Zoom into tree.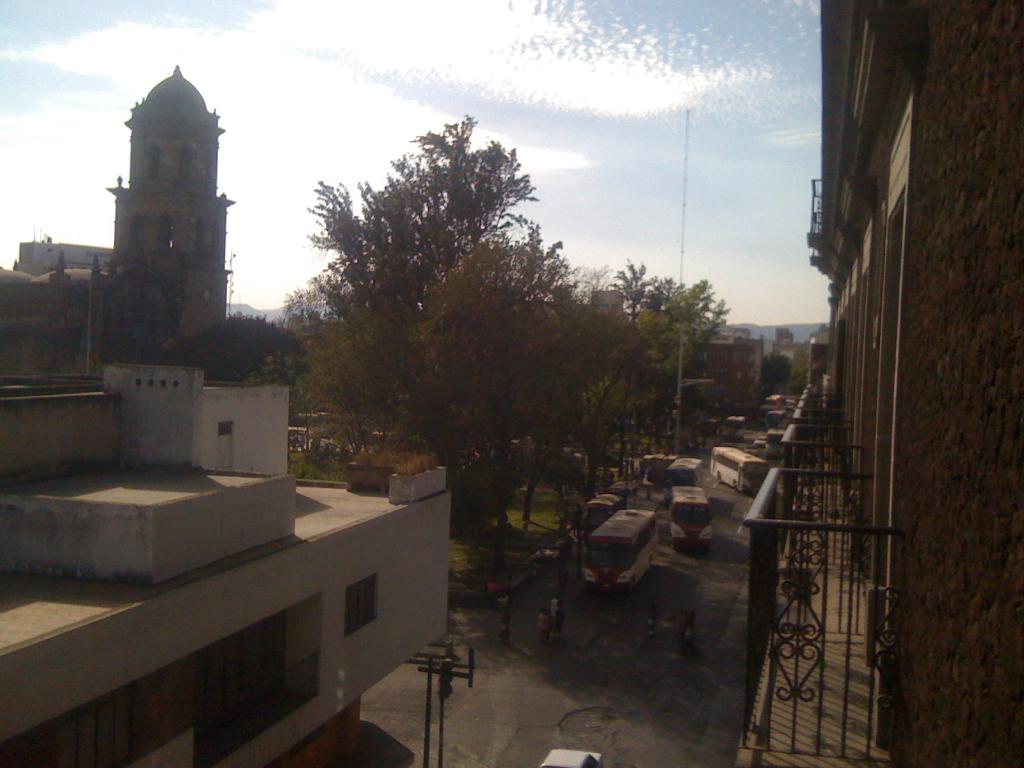
Zoom target: left=159, top=312, right=296, bottom=384.
